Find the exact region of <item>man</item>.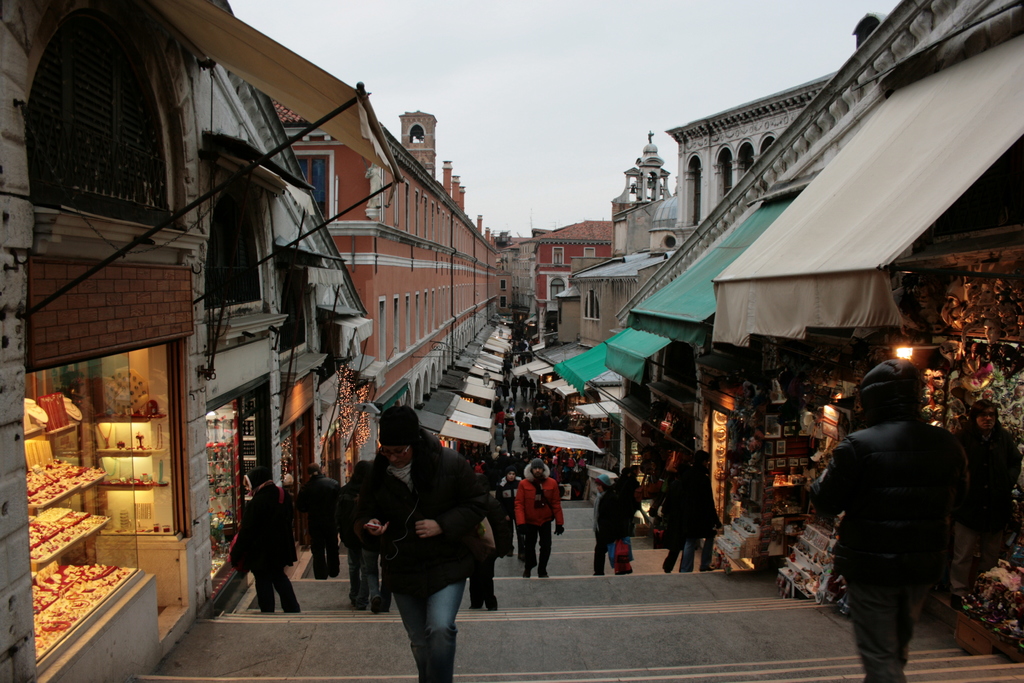
Exact region: (x1=676, y1=446, x2=731, y2=577).
